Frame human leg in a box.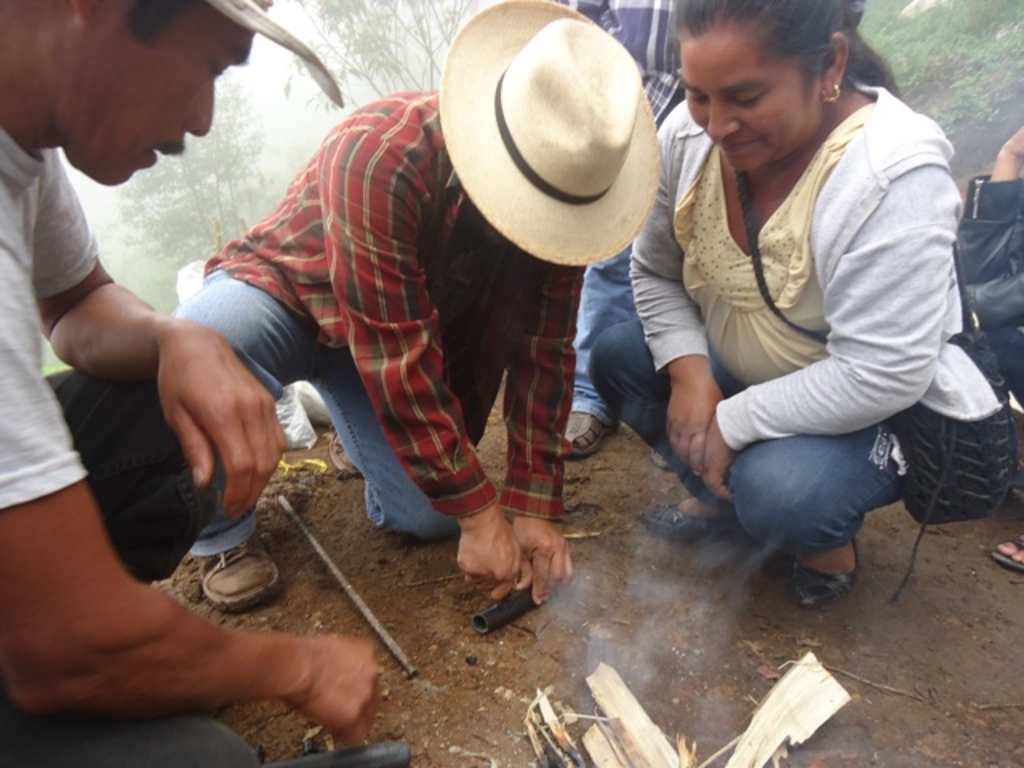
region(587, 315, 746, 544).
